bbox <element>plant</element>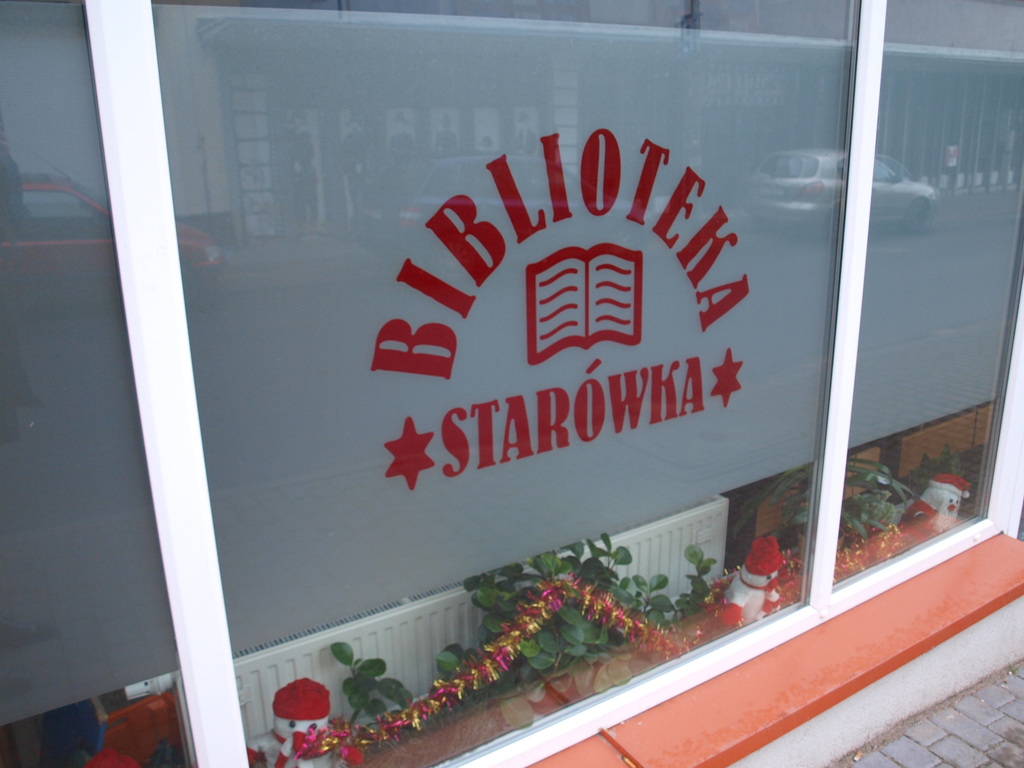
bbox(332, 531, 718, 729)
